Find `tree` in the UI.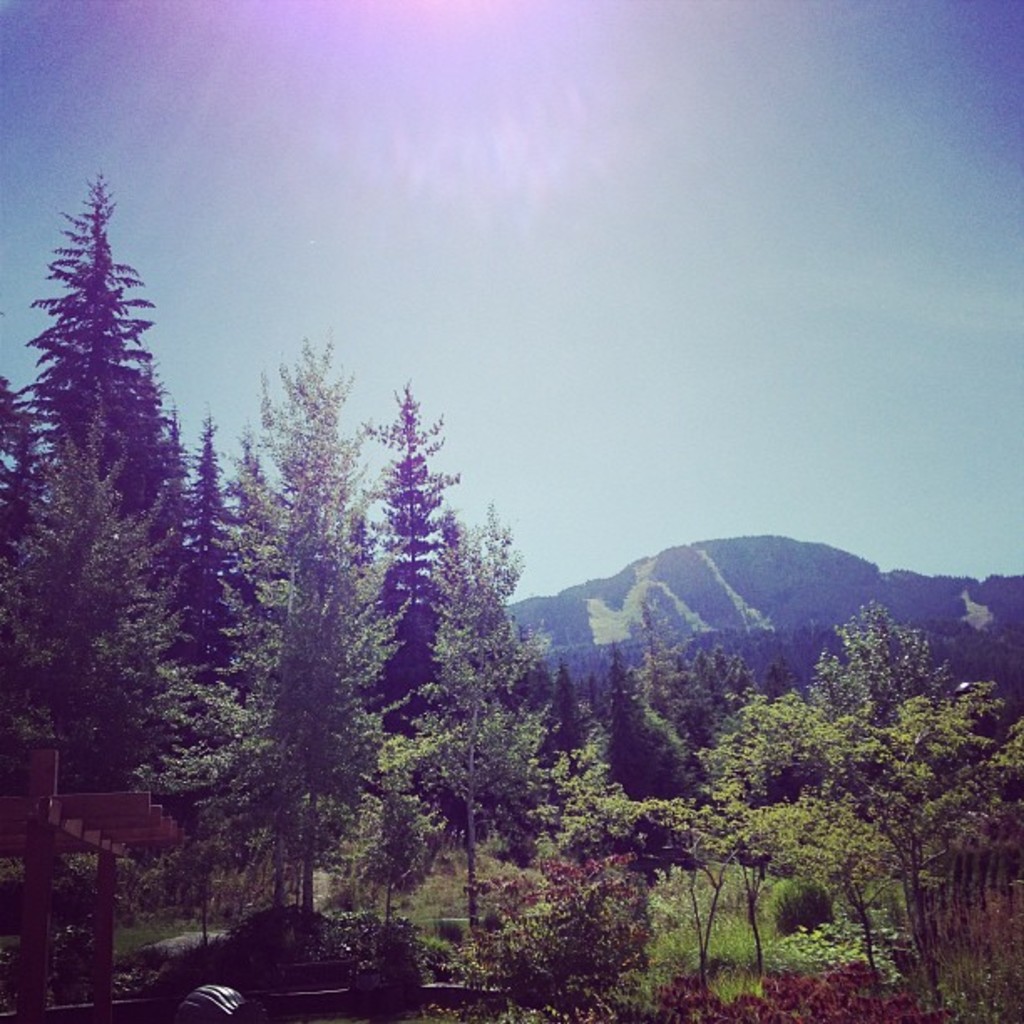
UI element at (x1=355, y1=380, x2=485, y2=733).
